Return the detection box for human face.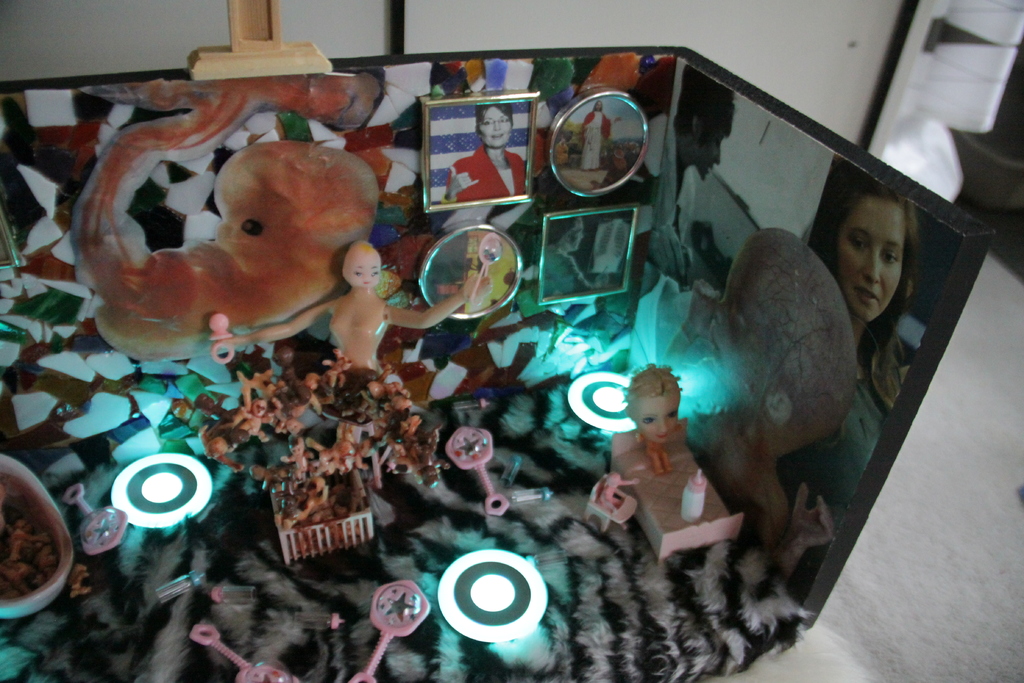
<bbox>572, 222, 585, 253</bbox>.
